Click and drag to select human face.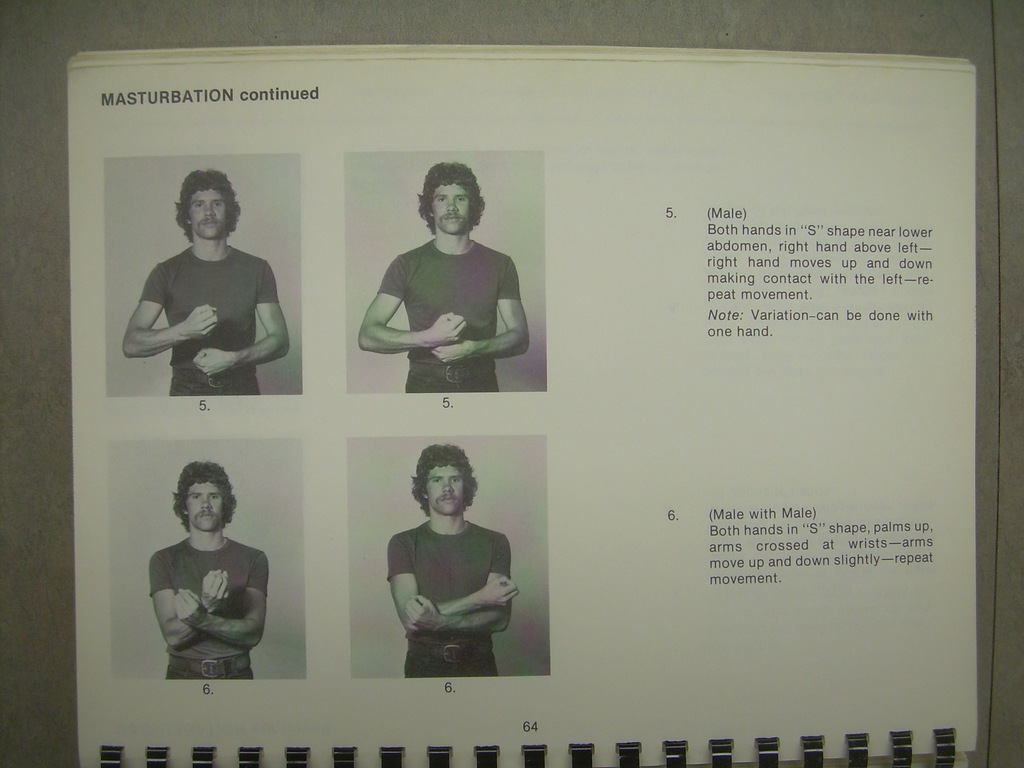
Selection: pyautogui.locateOnScreen(181, 480, 227, 531).
